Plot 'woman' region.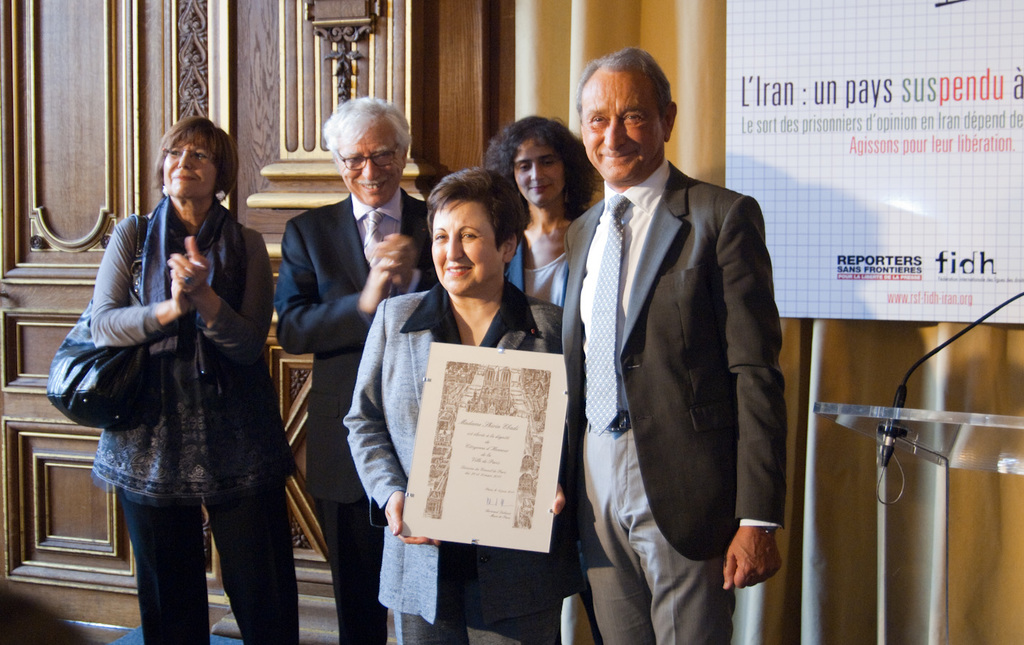
Plotted at bbox=(335, 166, 570, 644).
